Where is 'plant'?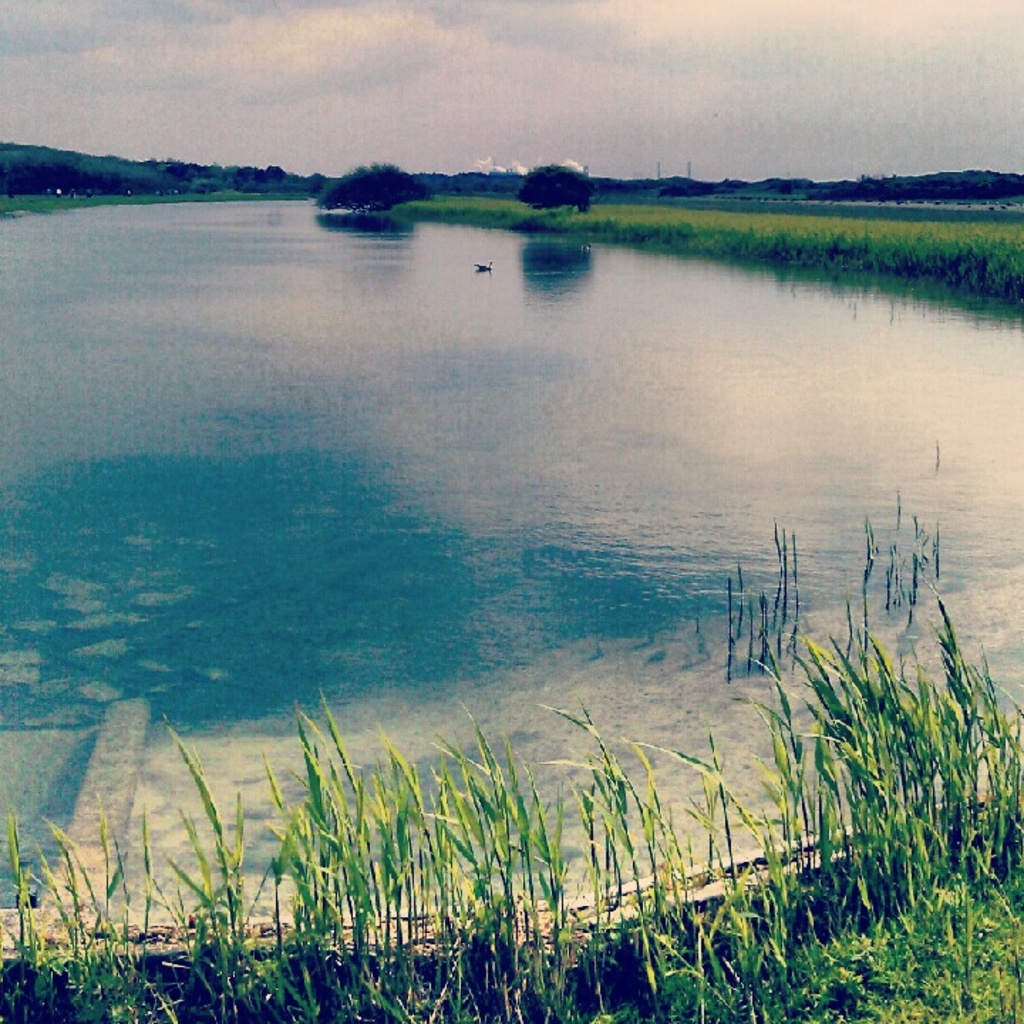
[889,538,899,612].
